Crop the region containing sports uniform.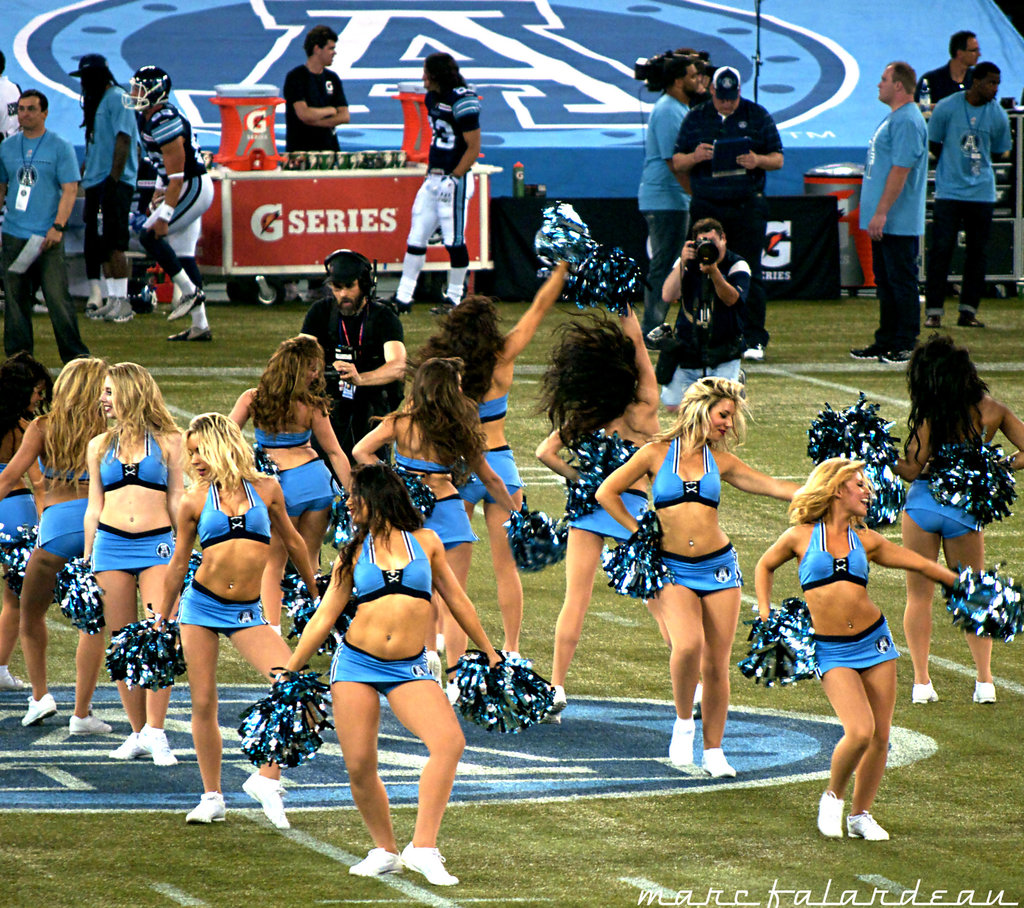
Crop region: detection(0, 493, 40, 563).
